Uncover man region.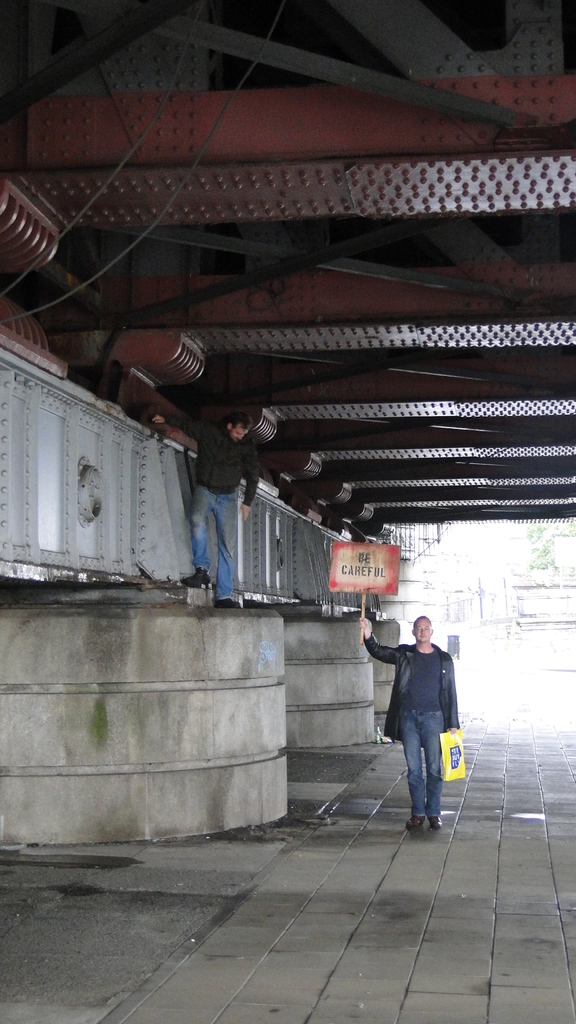
Uncovered: pyautogui.locateOnScreen(357, 616, 460, 828).
